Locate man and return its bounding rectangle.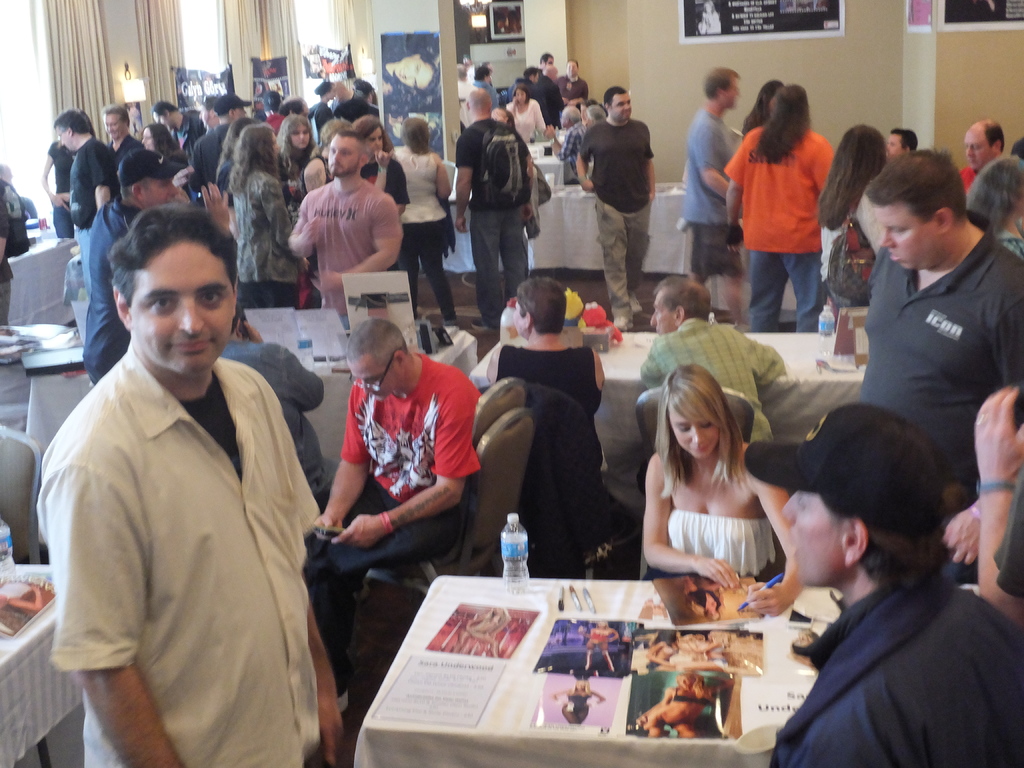
BBox(573, 86, 659, 330).
